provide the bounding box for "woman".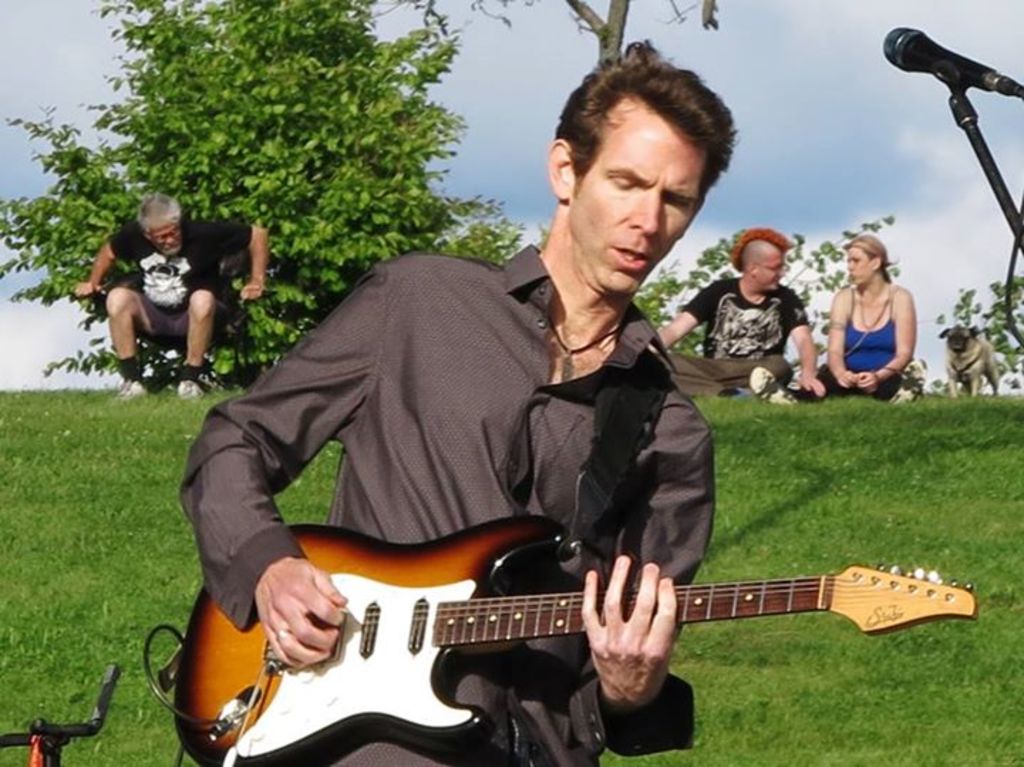
815 226 909 400.
